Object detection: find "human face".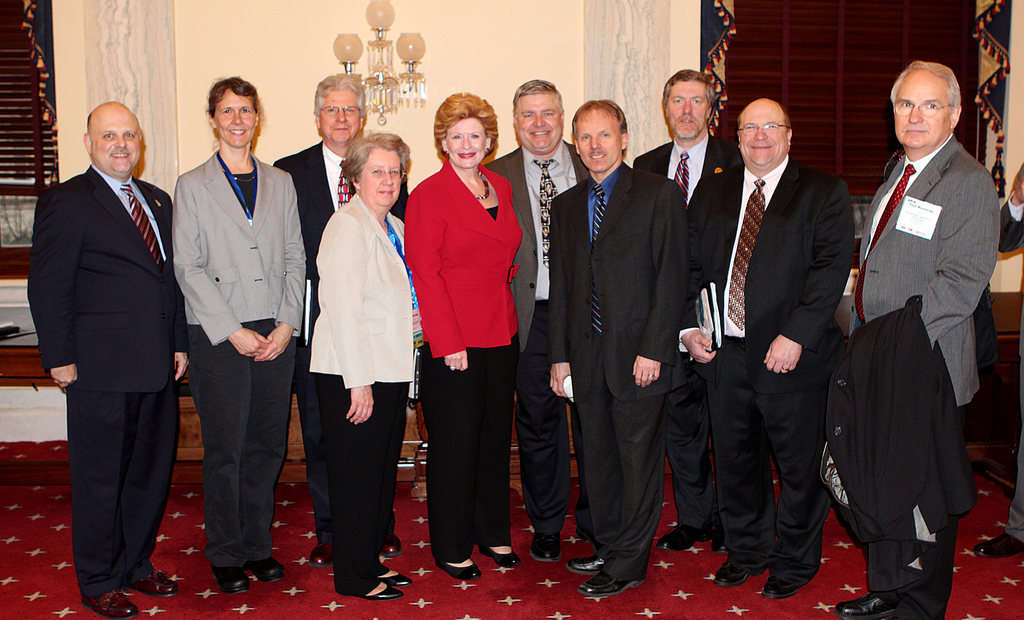
(left=93, top=110, right=141, bottom=175).
